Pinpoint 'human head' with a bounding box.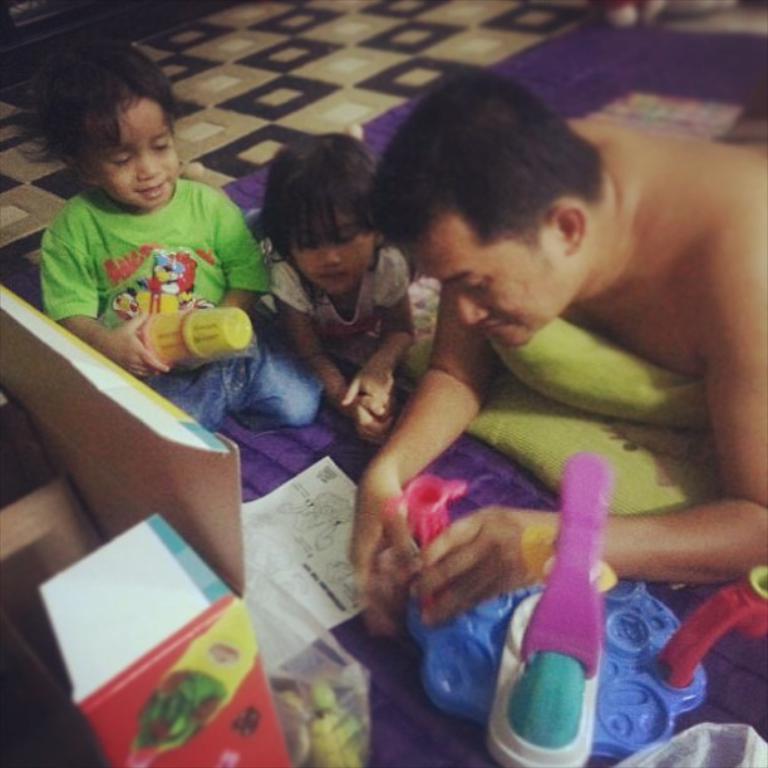
rect(369, 74, 605, 354).
